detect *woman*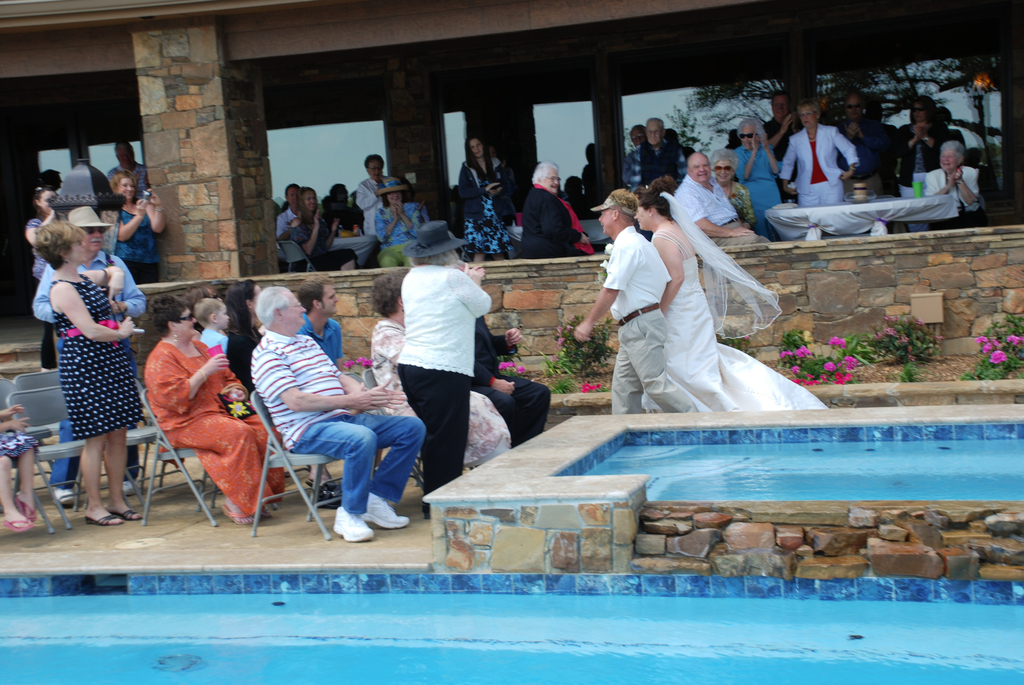
[291,184,355,273]
